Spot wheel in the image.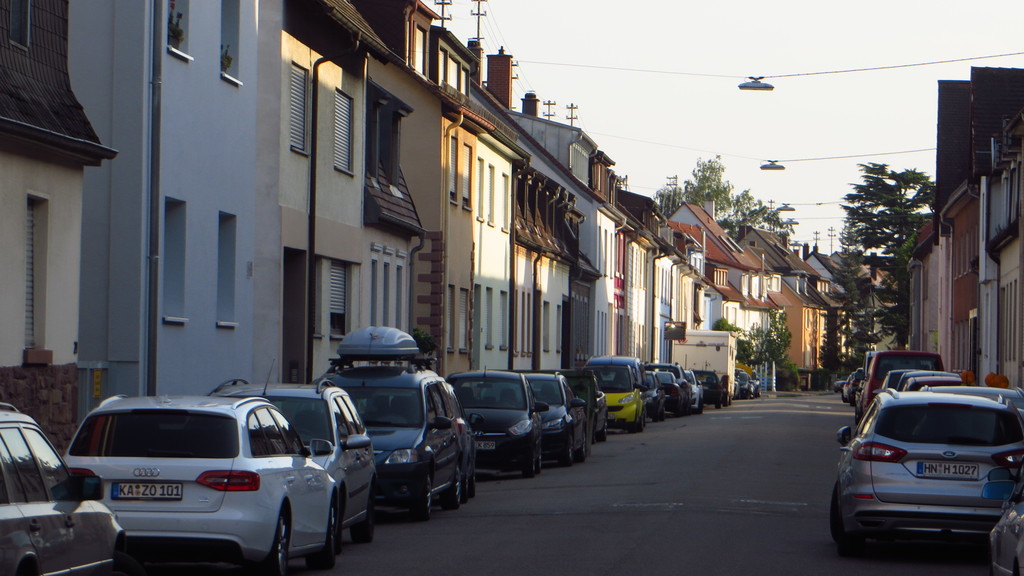
wheel found at [349, 527, 371, 544].
